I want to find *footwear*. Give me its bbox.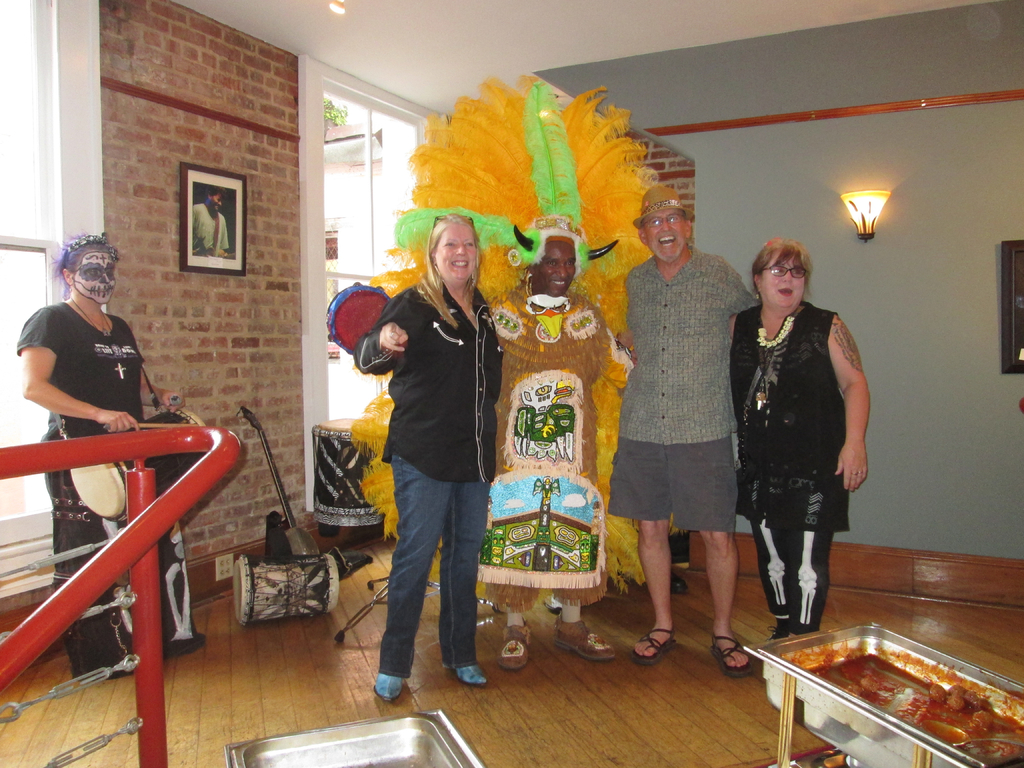
bbox(669, 570, 688, 593).
